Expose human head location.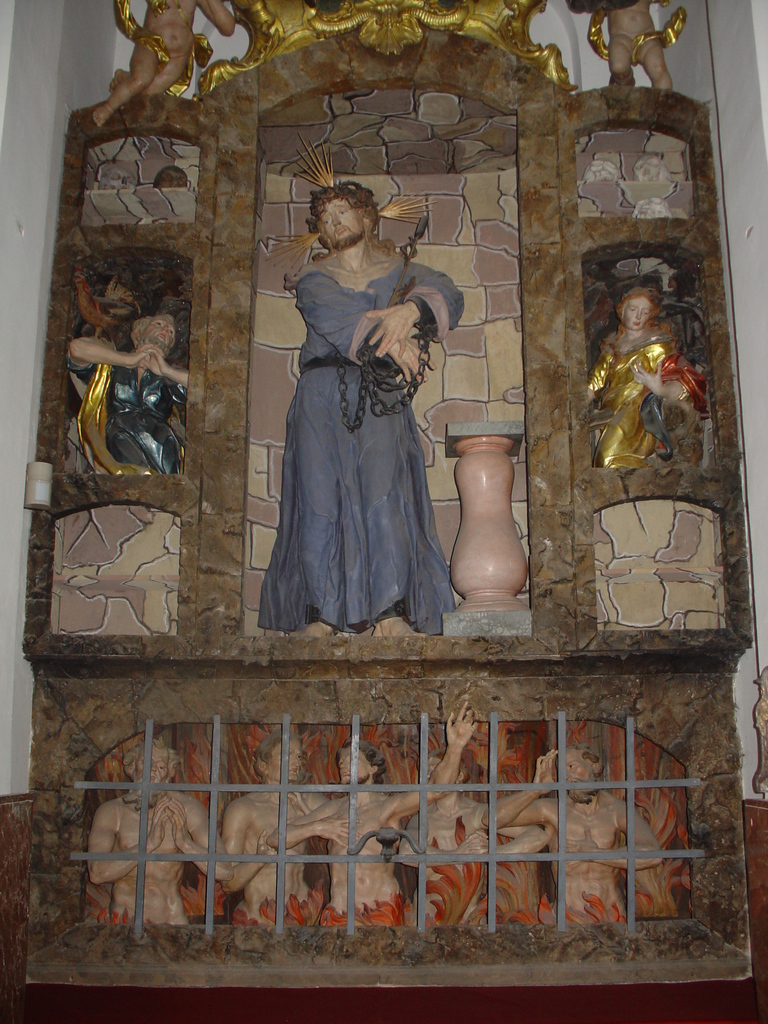
Exposed at box=[308, 184, 383, 244].
